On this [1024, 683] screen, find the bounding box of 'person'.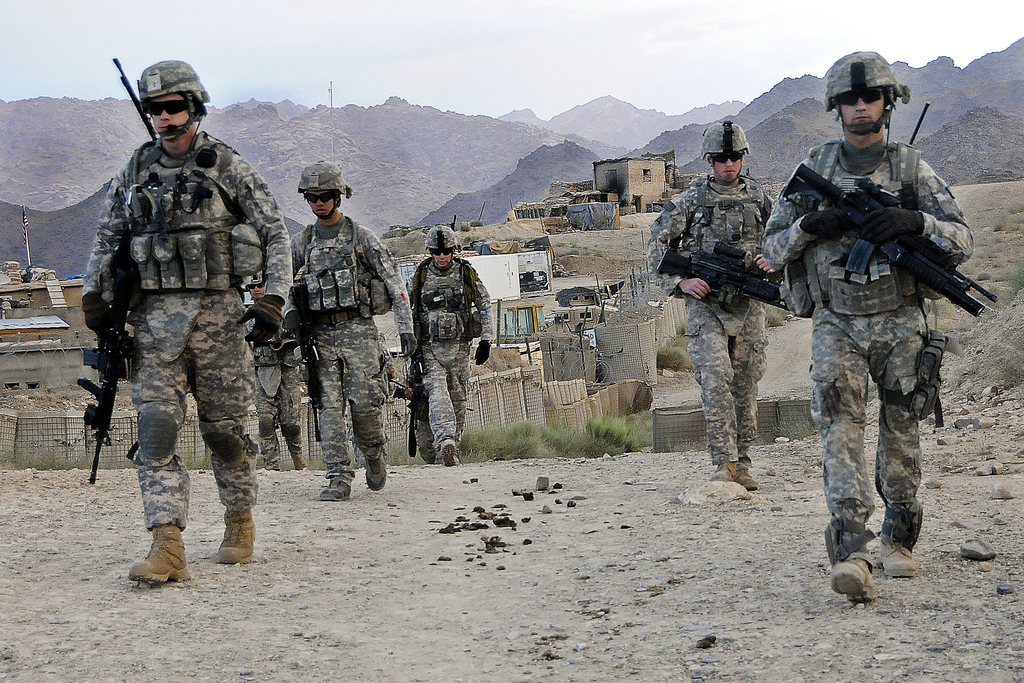
Bounding box: <bbox>393, 222, 498, 464</bbox>.
